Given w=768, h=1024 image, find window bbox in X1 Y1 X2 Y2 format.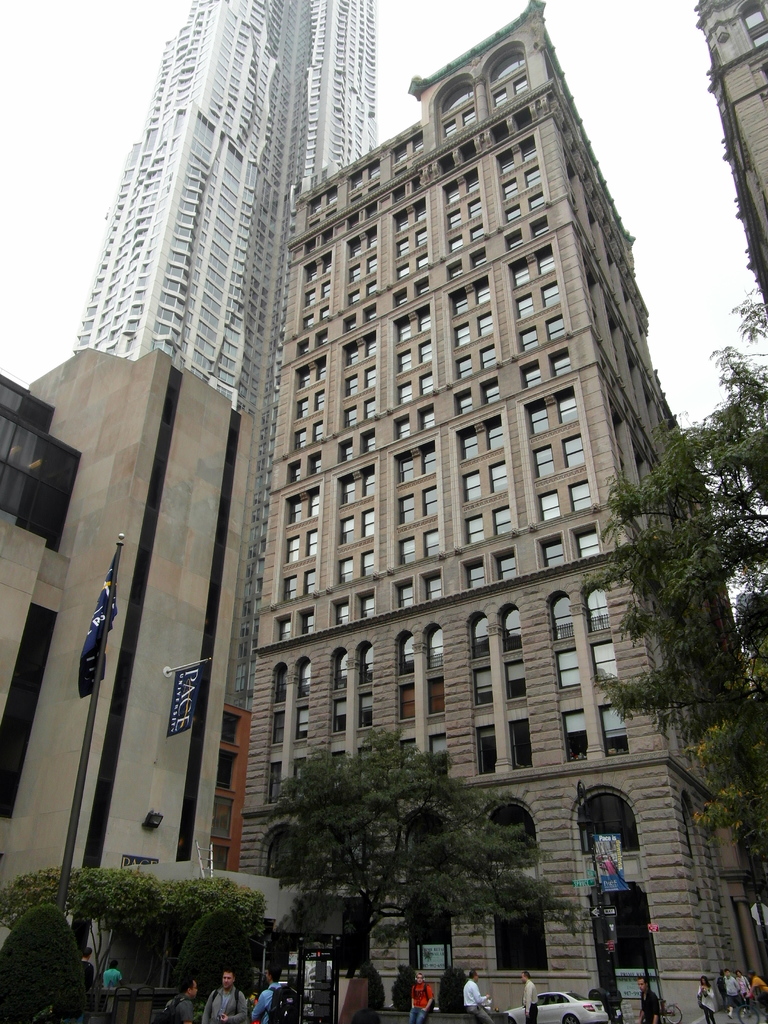
338 557 355 582.
